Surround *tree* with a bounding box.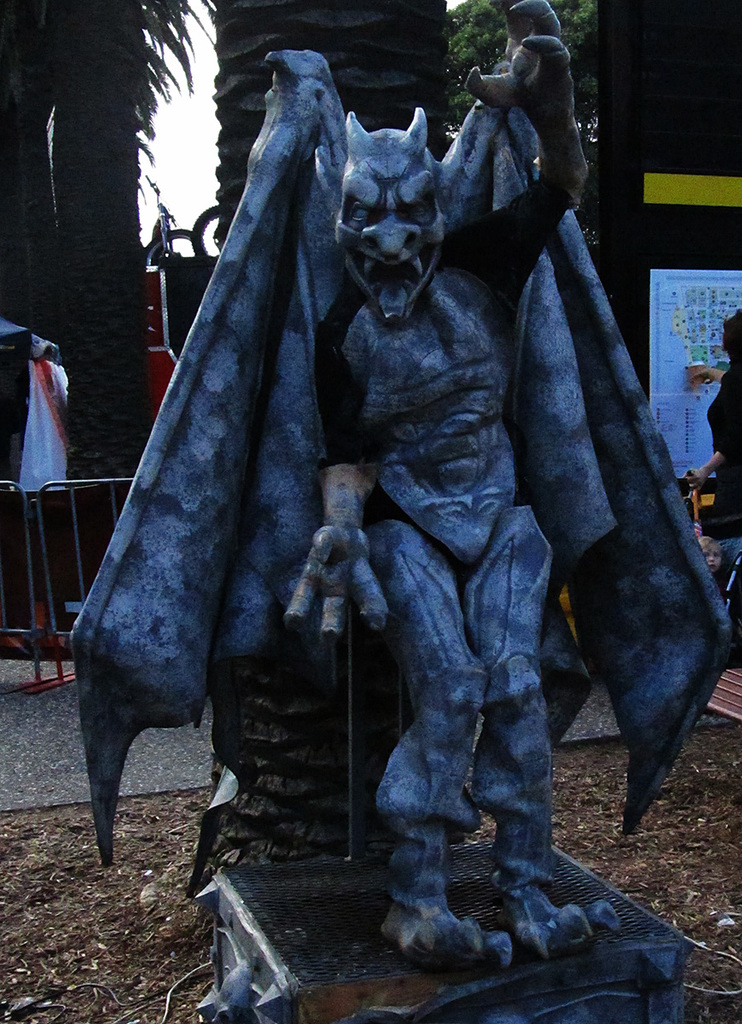
<bbox>0, 0, 80, 323</bbox>.
